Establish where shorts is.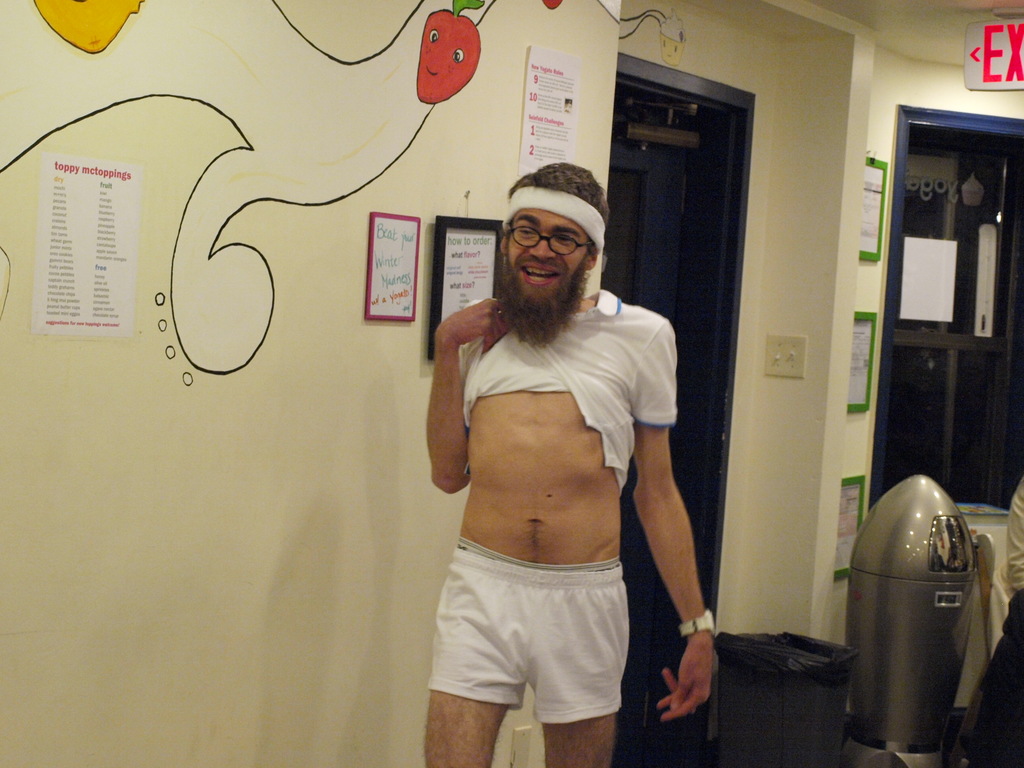
Established at box=[427, 550, 632, 723].
